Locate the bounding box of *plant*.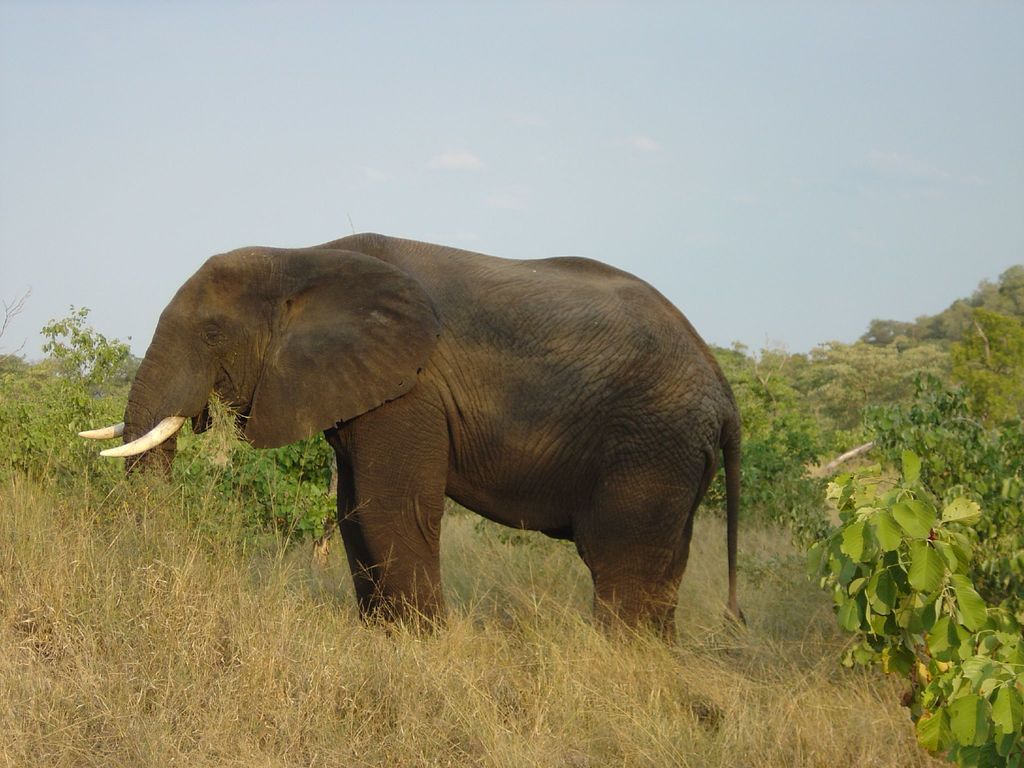
Bounding box: 804, 451, 1016, 762.
